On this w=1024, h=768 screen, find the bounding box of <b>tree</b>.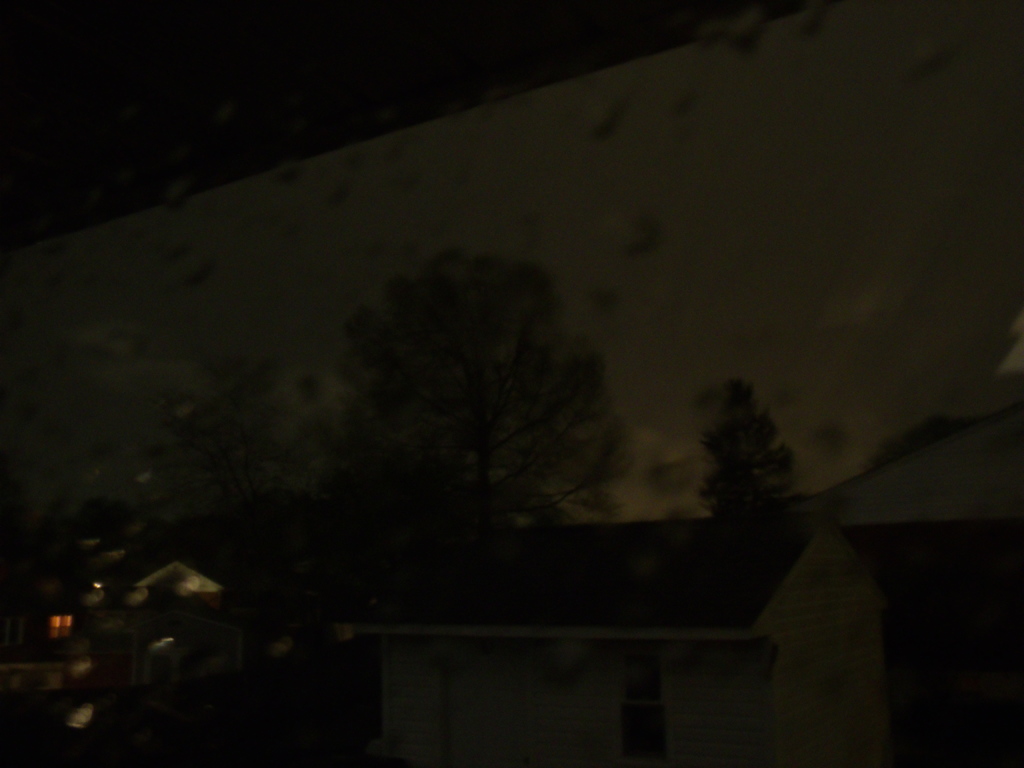
Bounding box: region(334, 257, 634, 598).
